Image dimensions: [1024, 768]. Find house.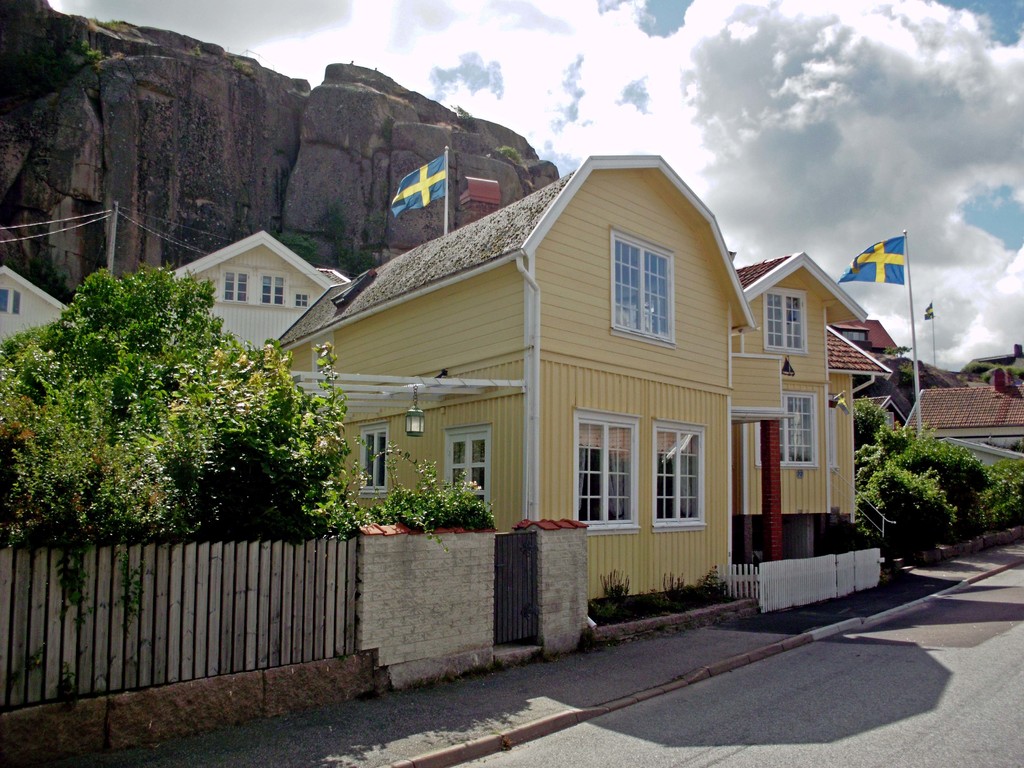
x1=899 y1=385 x2=1023 y2=477.
